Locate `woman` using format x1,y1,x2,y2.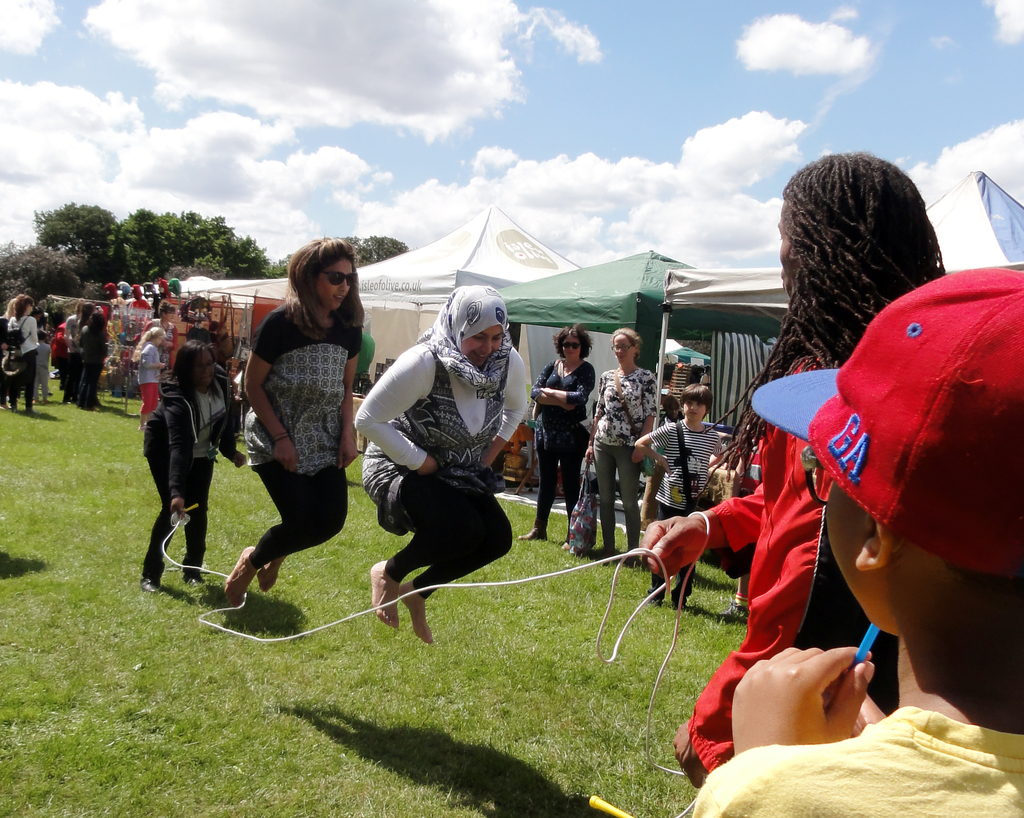
636,383,721,610.
